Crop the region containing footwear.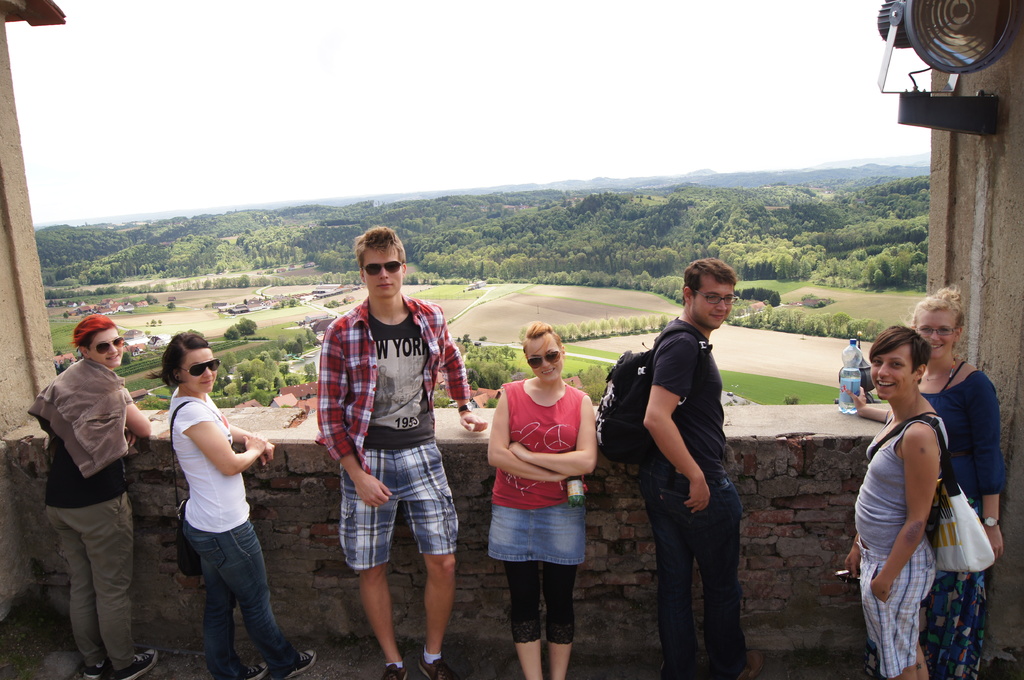
Crop region: box=[115, 647, 158, 679].
